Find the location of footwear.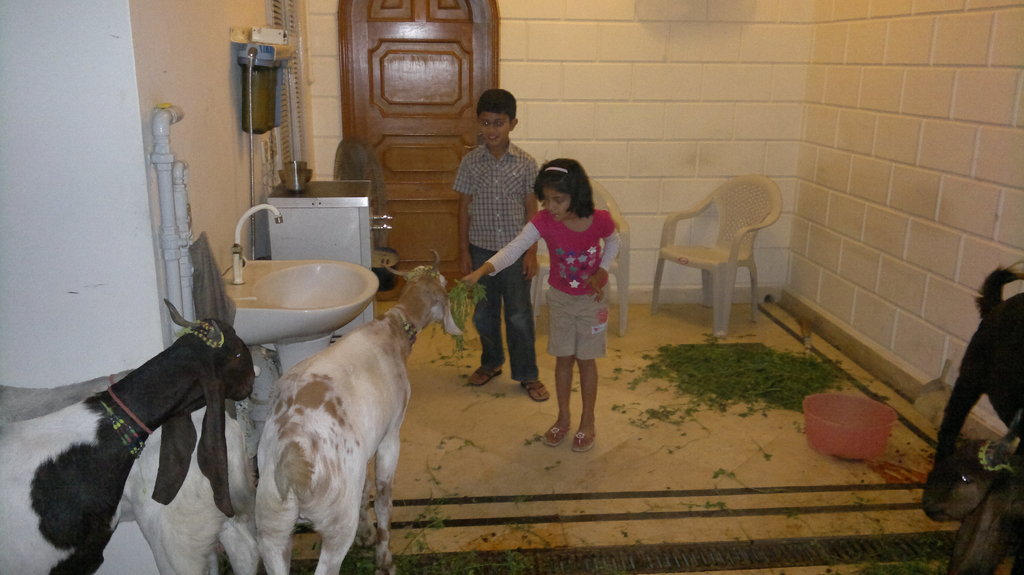
Location: [543,426,571,448].
